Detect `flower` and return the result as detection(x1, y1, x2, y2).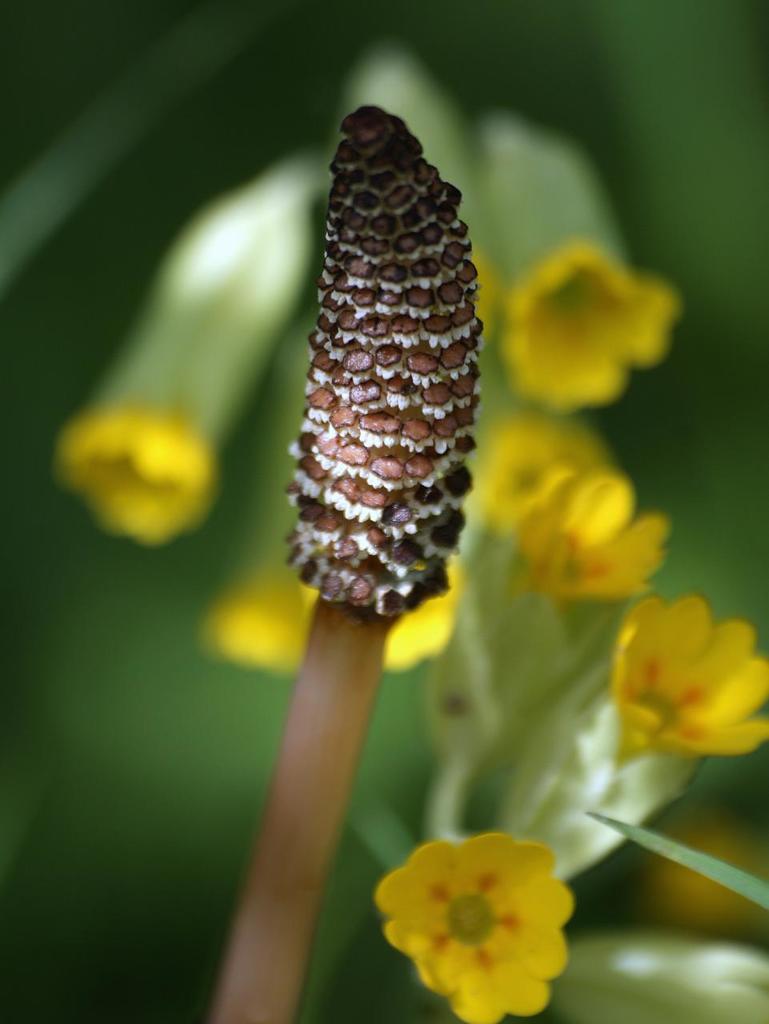
detection(205, 572, 321, 670).
